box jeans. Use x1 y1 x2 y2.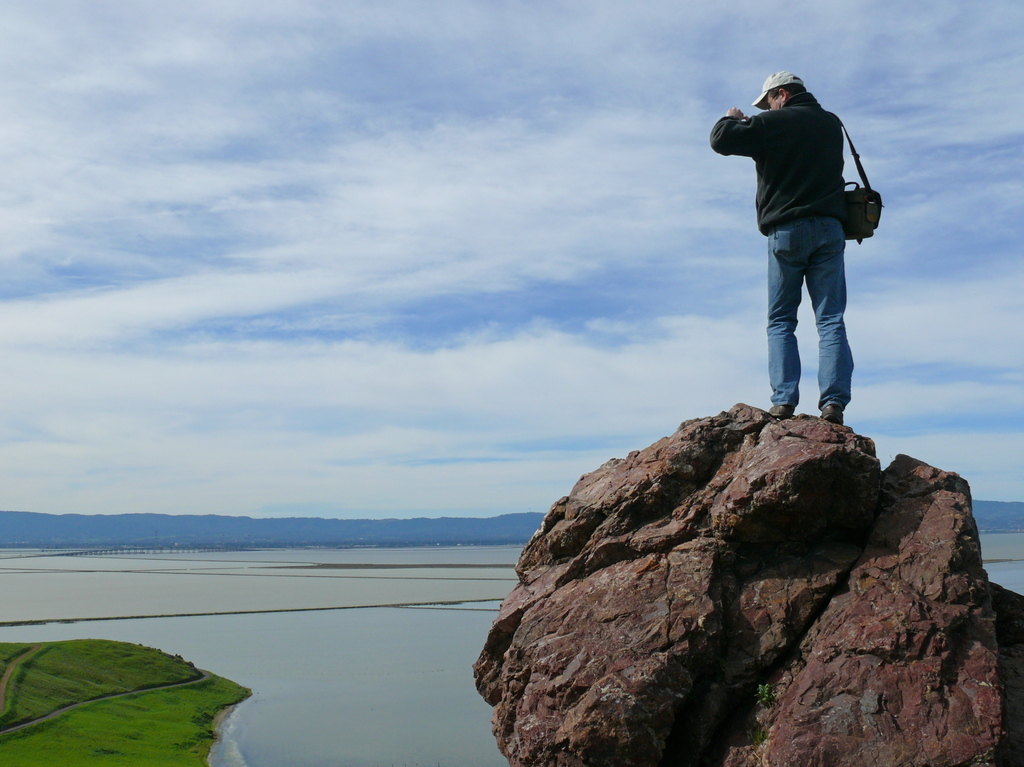
753 222 870 428.
